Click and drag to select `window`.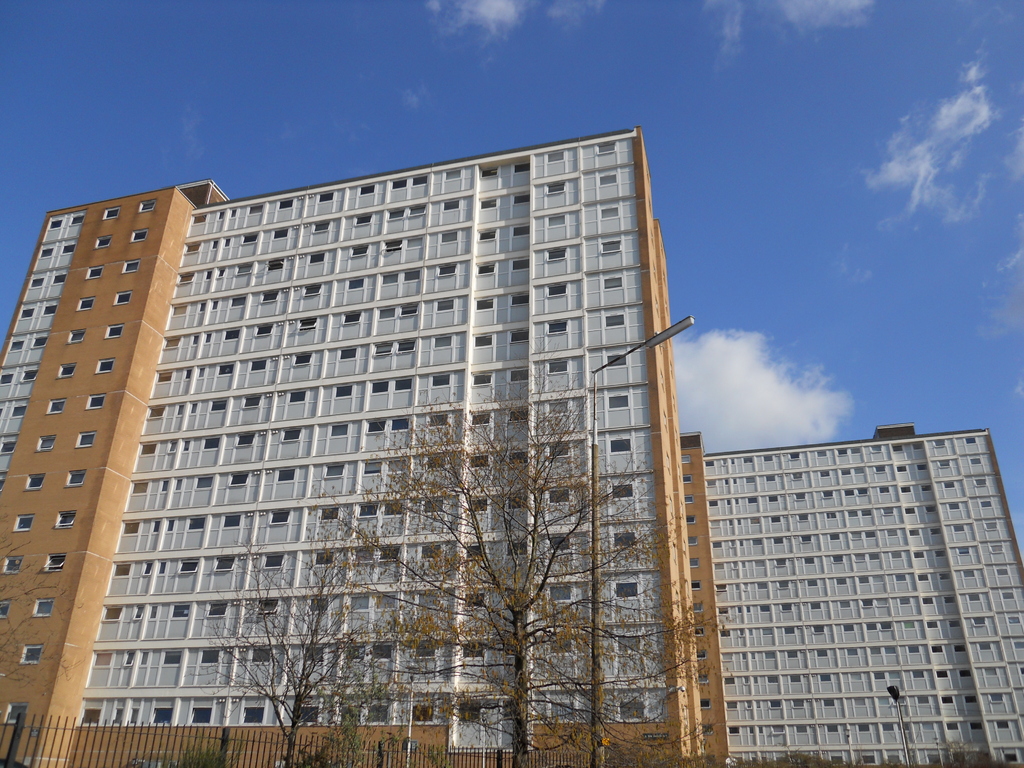
Selection: {"left": 320, "top": 508, "right": 340, "bottom": 522}.
